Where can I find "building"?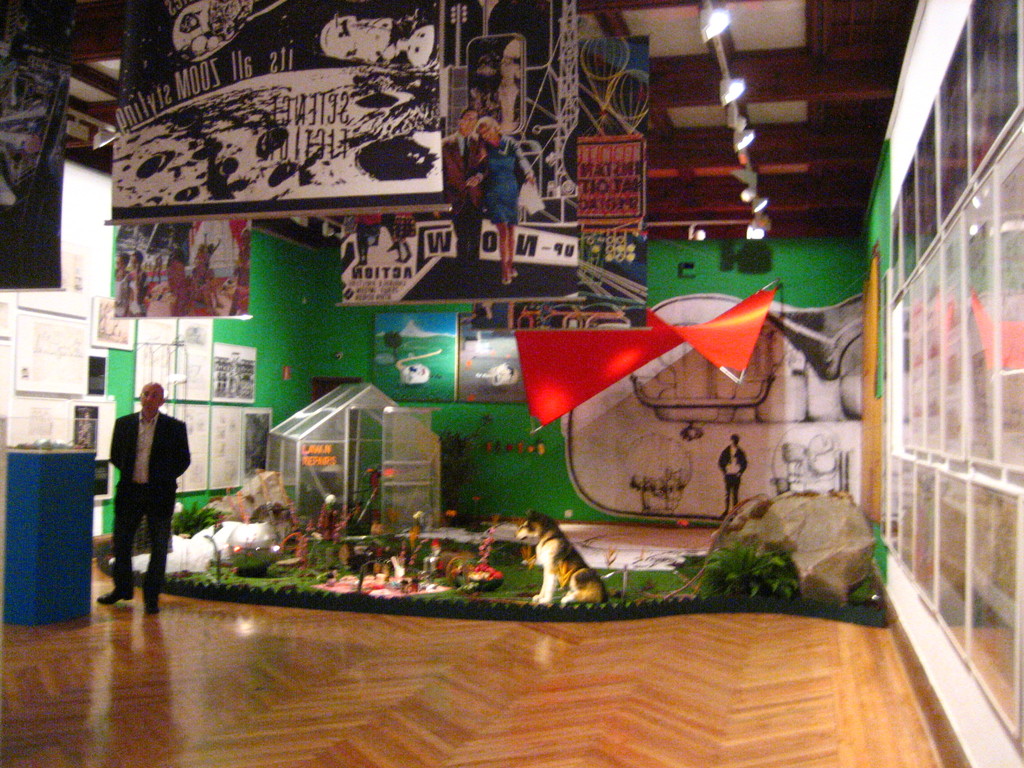
You can find it at box(0, 0, 1023, 767).
